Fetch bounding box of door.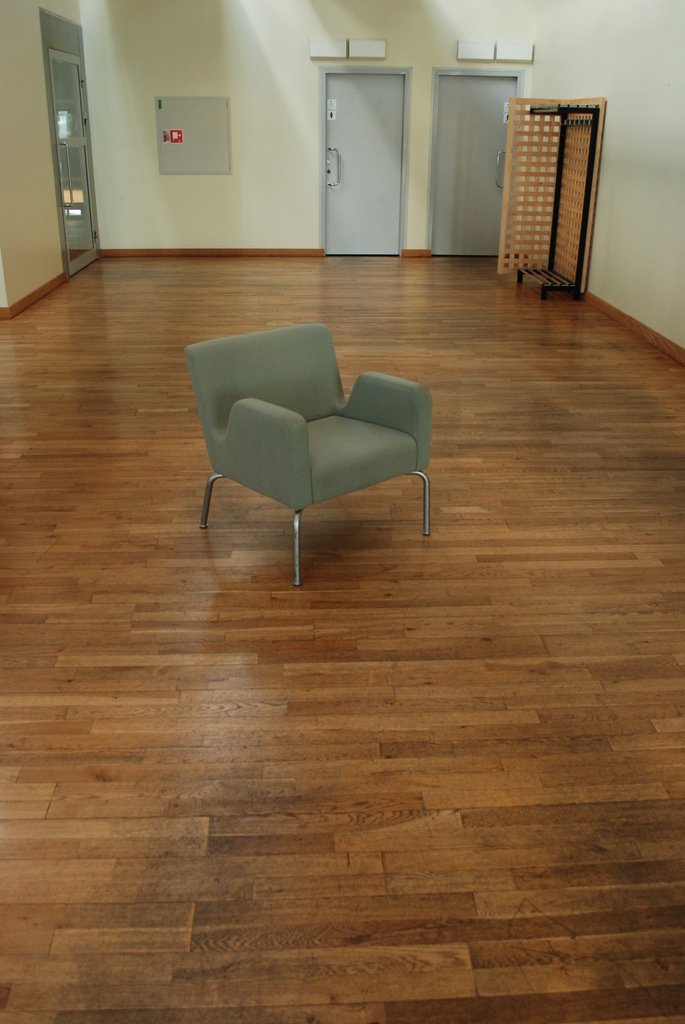
Bbox: [left=46, top=49, right=104, bottom=284].
